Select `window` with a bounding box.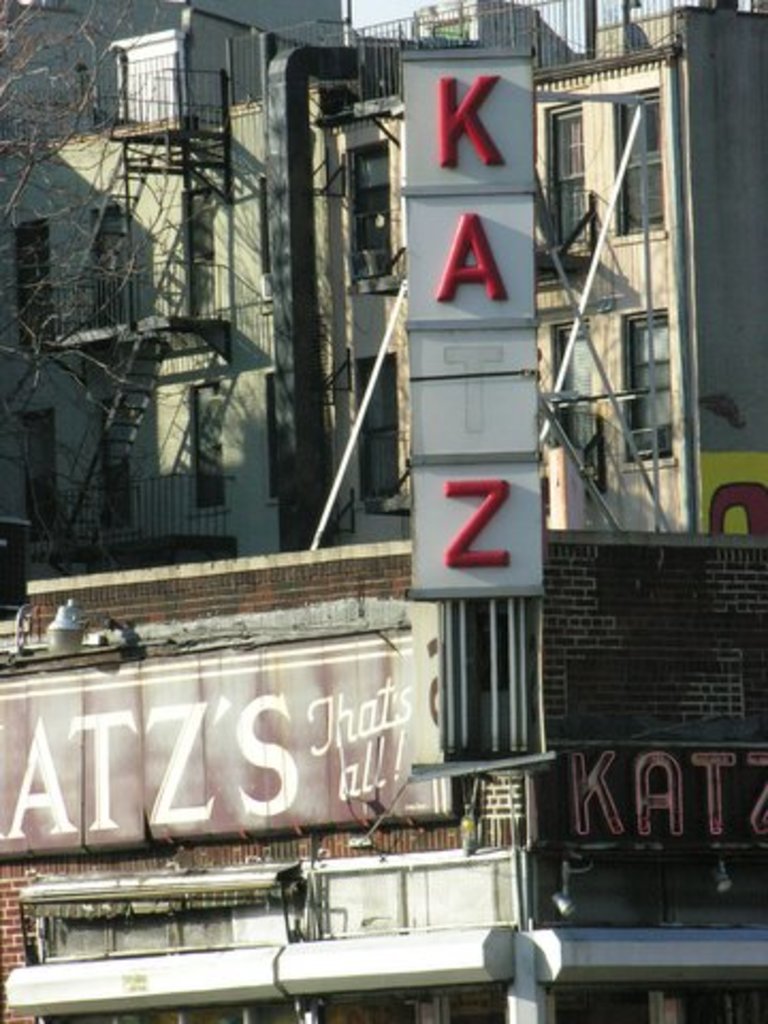
550 320 591 465.
